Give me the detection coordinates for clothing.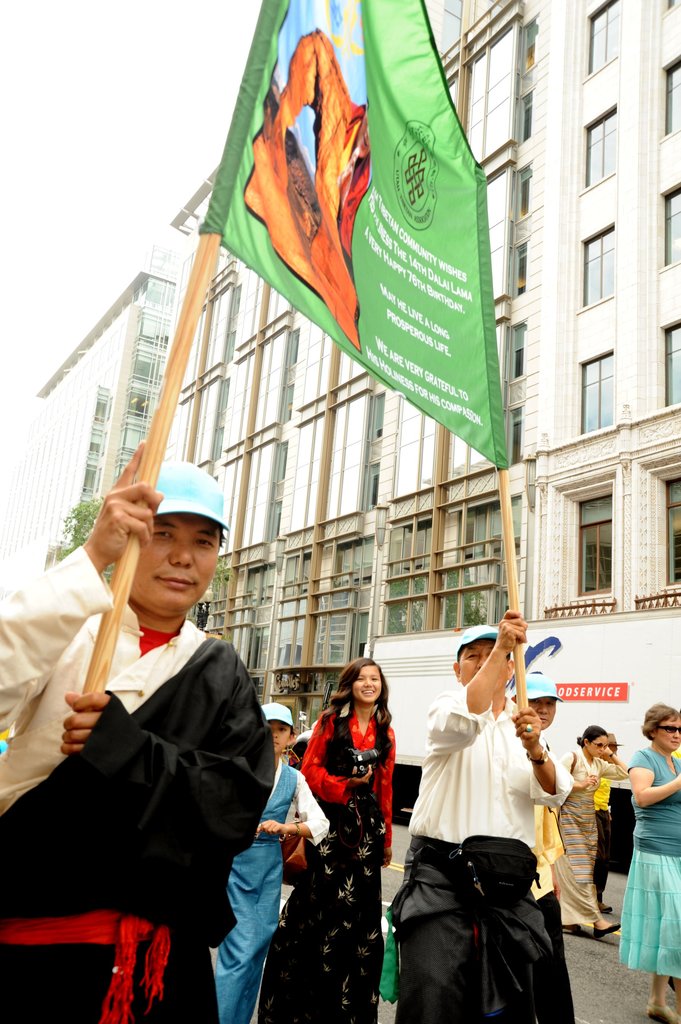
locate(220, 755, 325, 1018).
